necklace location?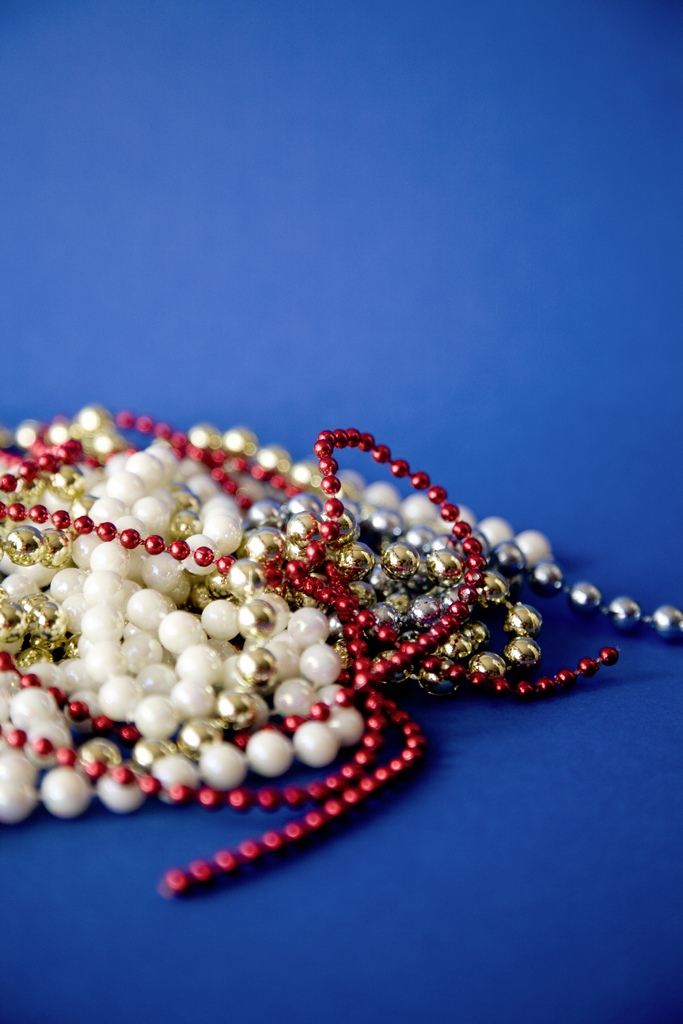
x1=0 y1=358 x2=673 y2=945
